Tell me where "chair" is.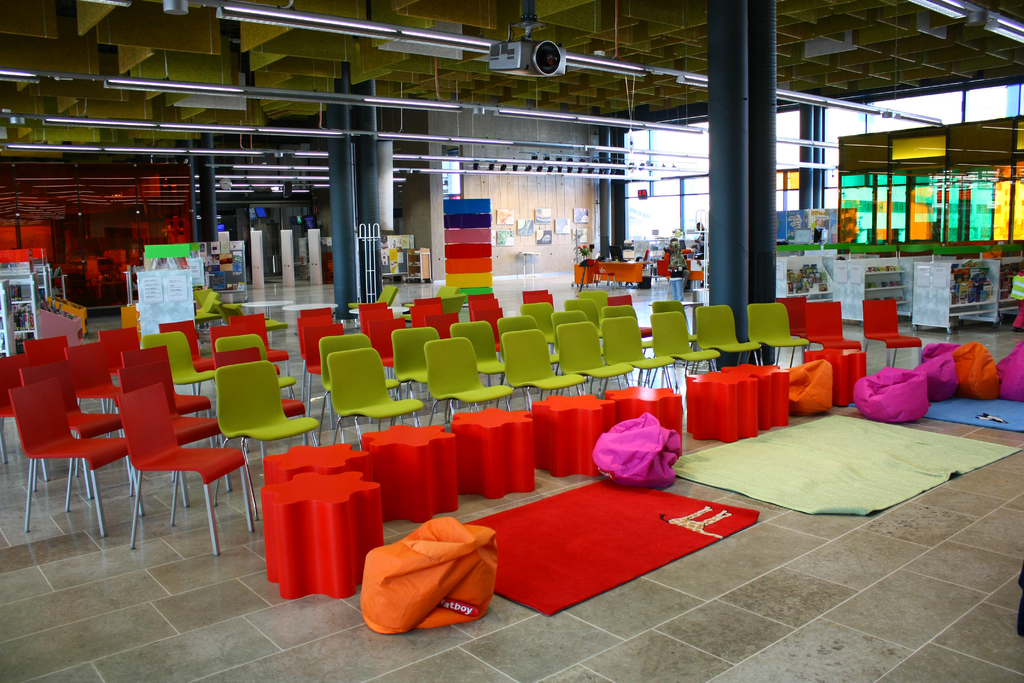
"chair" is at x1=801, y1=306, x2=851, y2=362.
